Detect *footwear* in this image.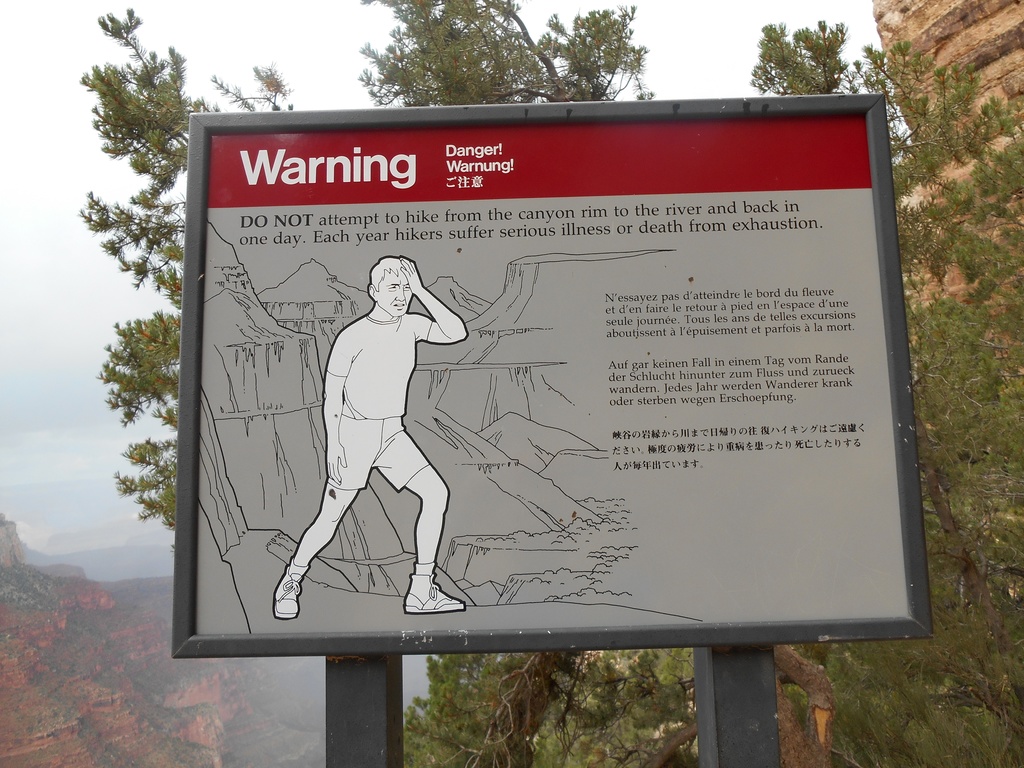
Detection: 269:560:302:621.
